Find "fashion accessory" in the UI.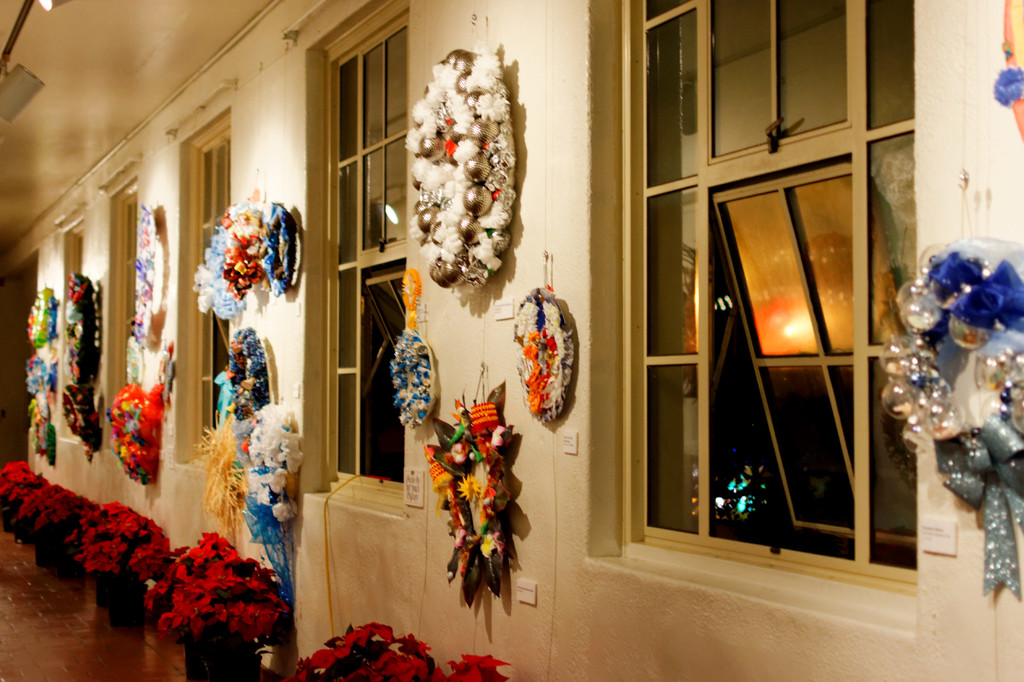
UI element at [left=247, top=404, right=303, bottom=513].
